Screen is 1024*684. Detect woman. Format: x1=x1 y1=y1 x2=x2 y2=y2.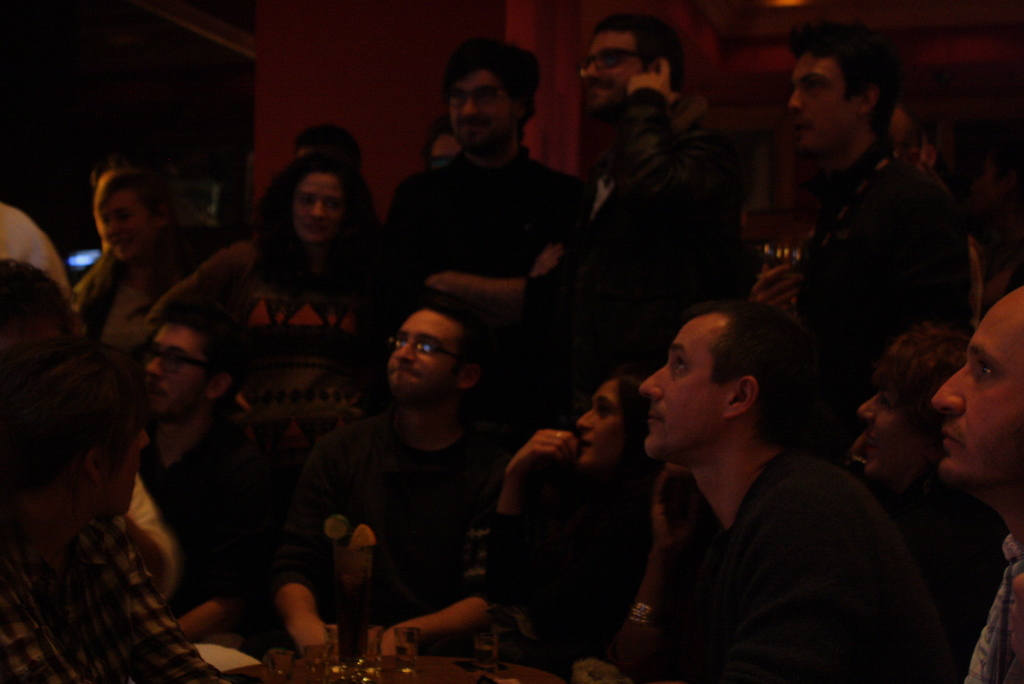
x1=846 y1=316 x2=977 y2=619.
